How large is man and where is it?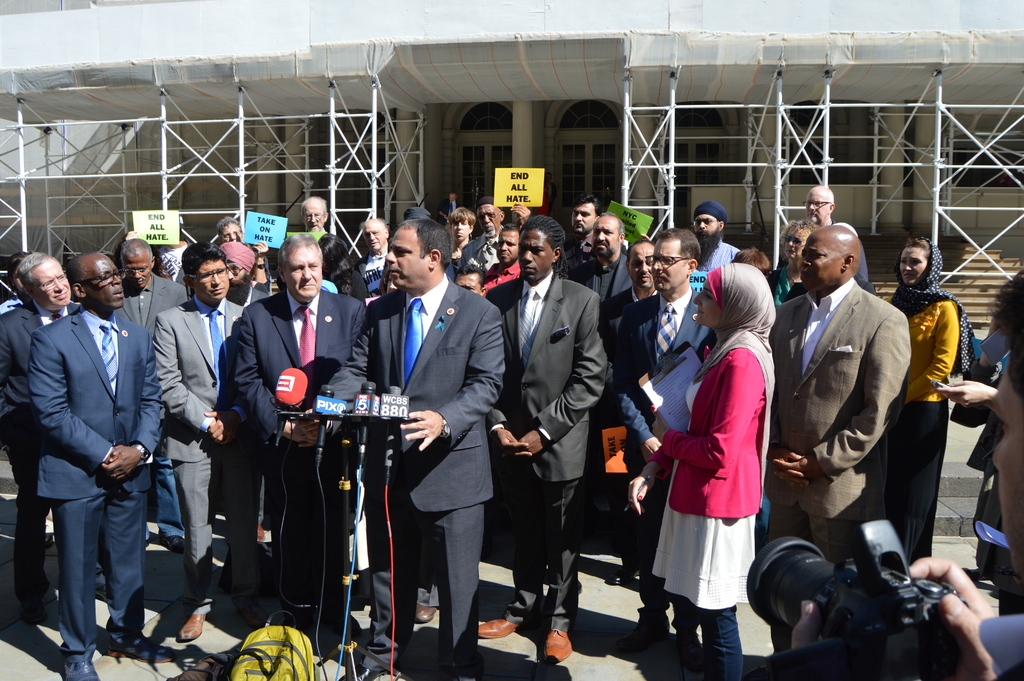
Bounding box: 351,217,400,298.
